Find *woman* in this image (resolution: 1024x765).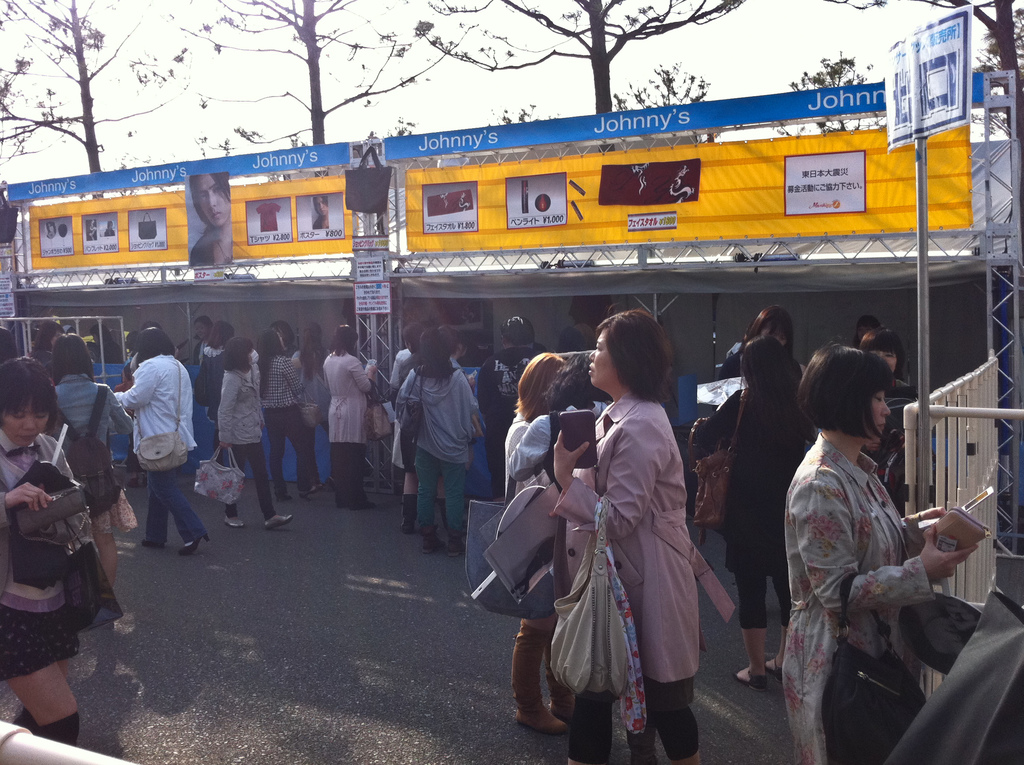
select_region(503, 353, 577, 732).
